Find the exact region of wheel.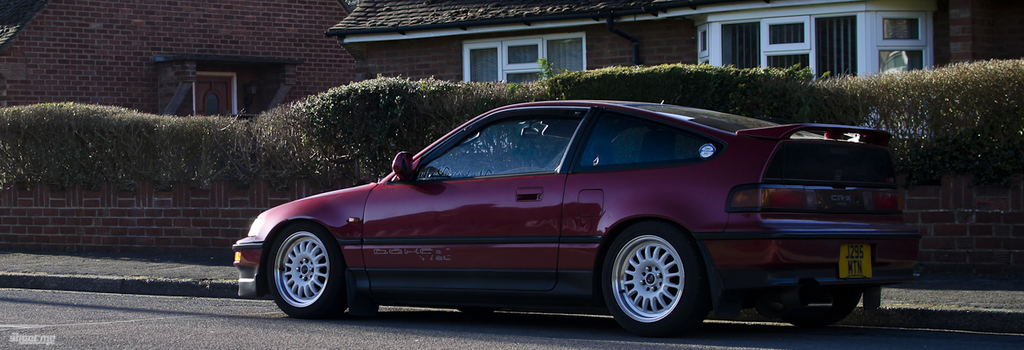
Exact region: 262/222/341/303.
